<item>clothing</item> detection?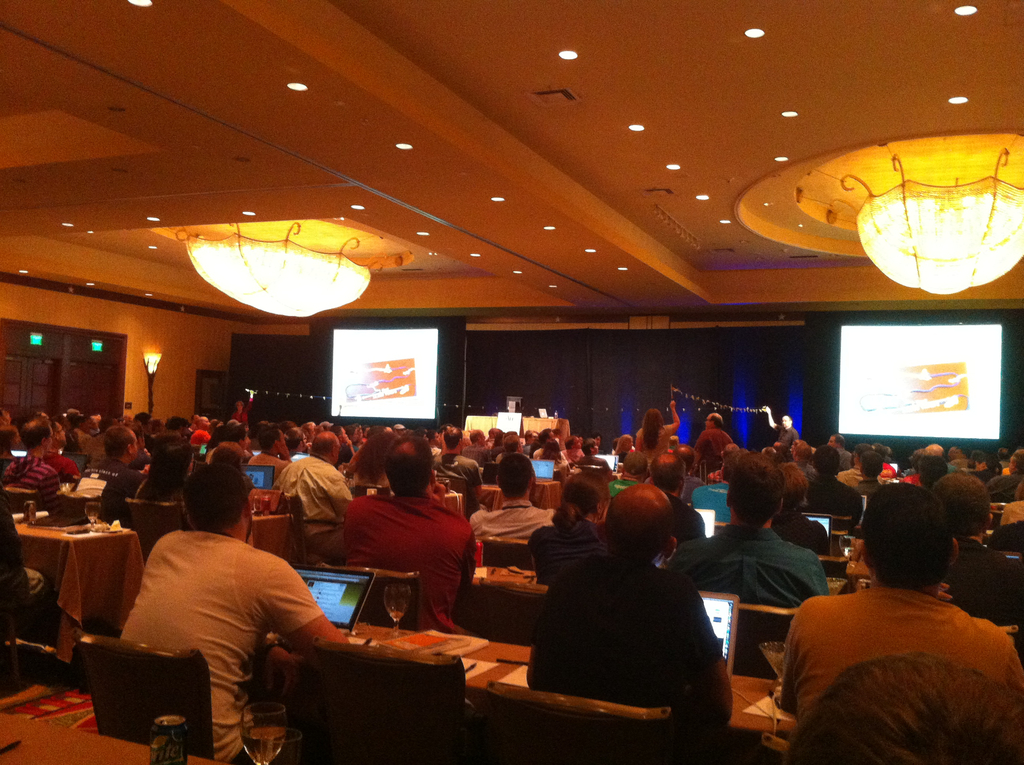
BBox(529, 554, 733, 737)
